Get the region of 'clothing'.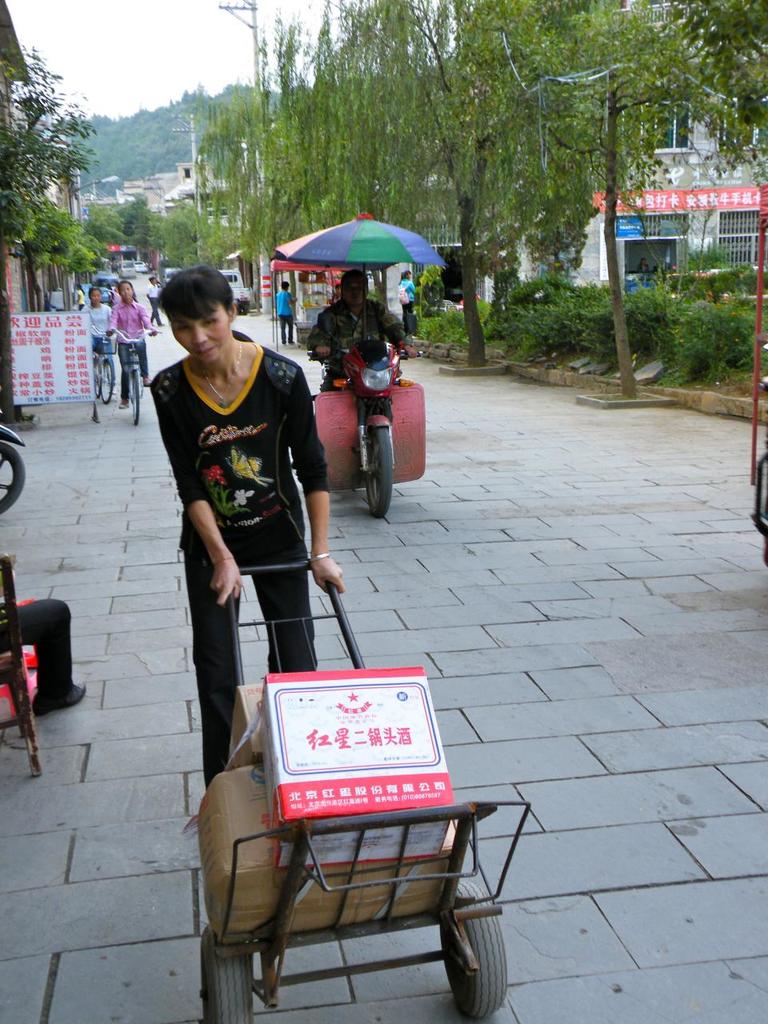
(x1=79, y1=301, x2=116, y2=385).
